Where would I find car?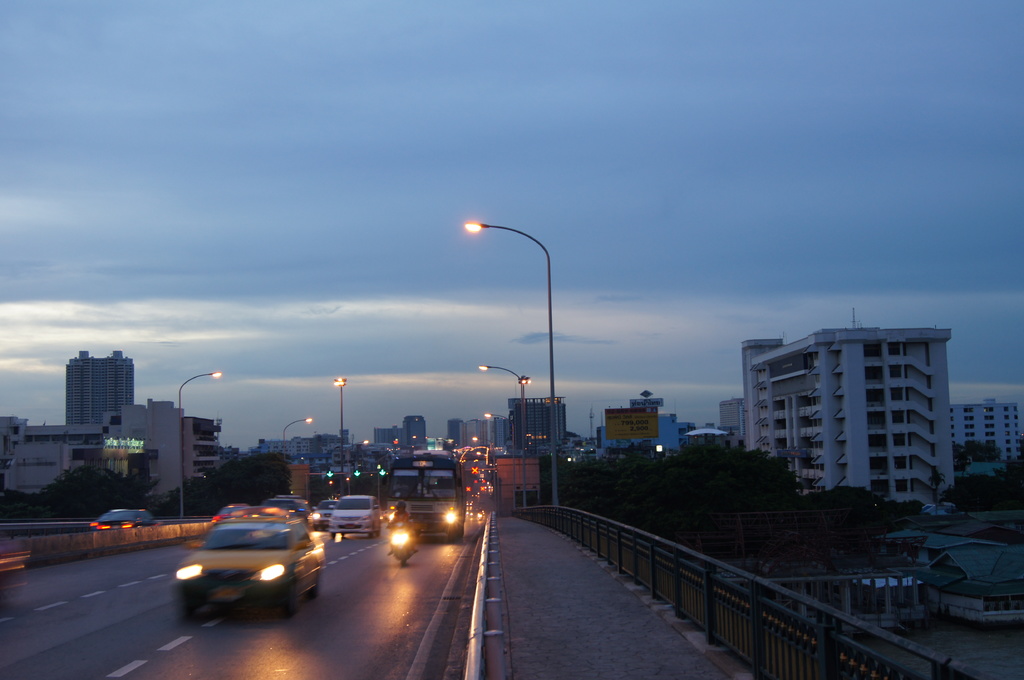
At [260,497,308,519].
